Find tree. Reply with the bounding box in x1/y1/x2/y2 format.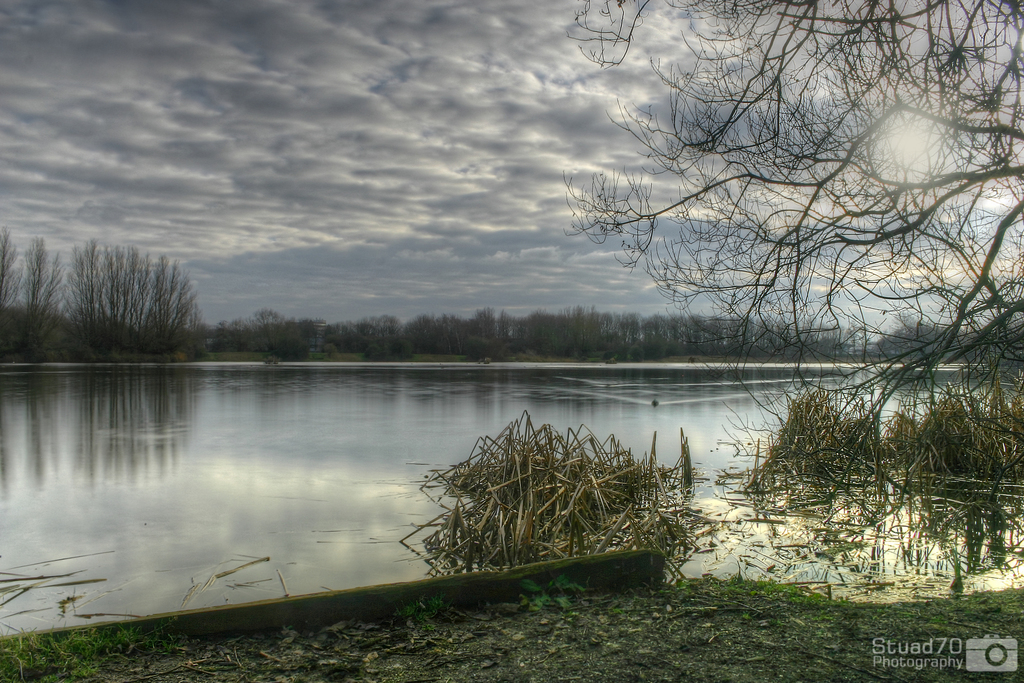
44/231/207/359.
